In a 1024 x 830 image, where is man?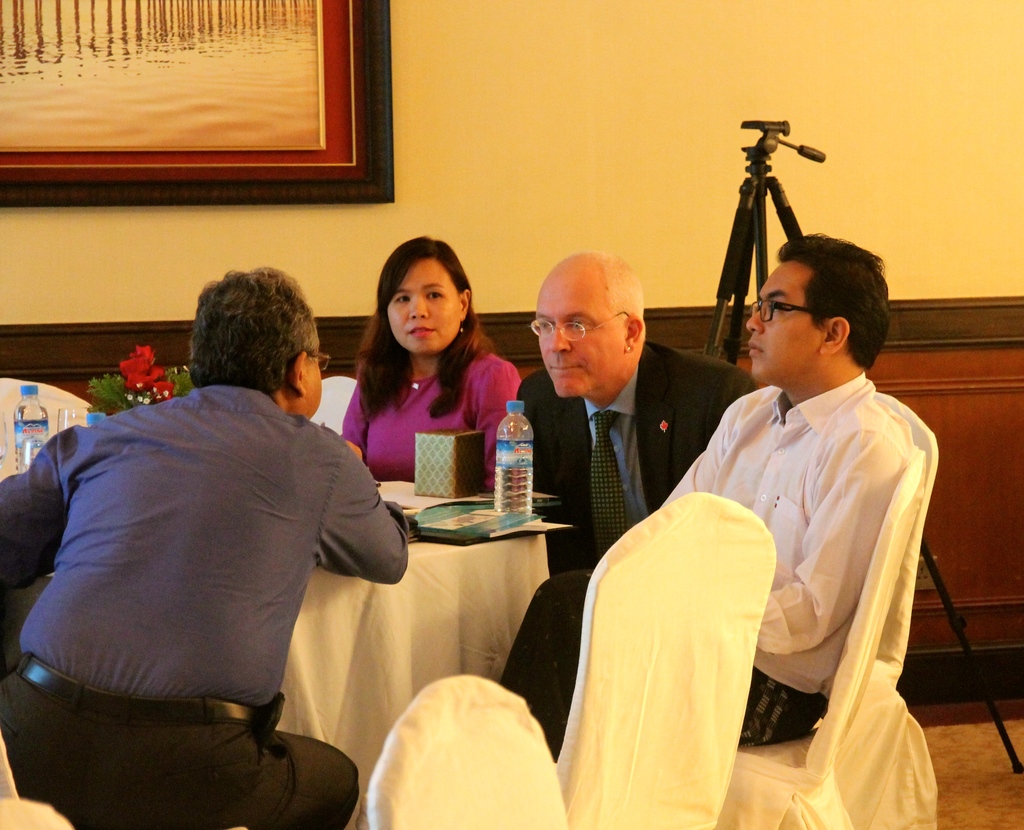
bbox(500, 232, 921, 761).
